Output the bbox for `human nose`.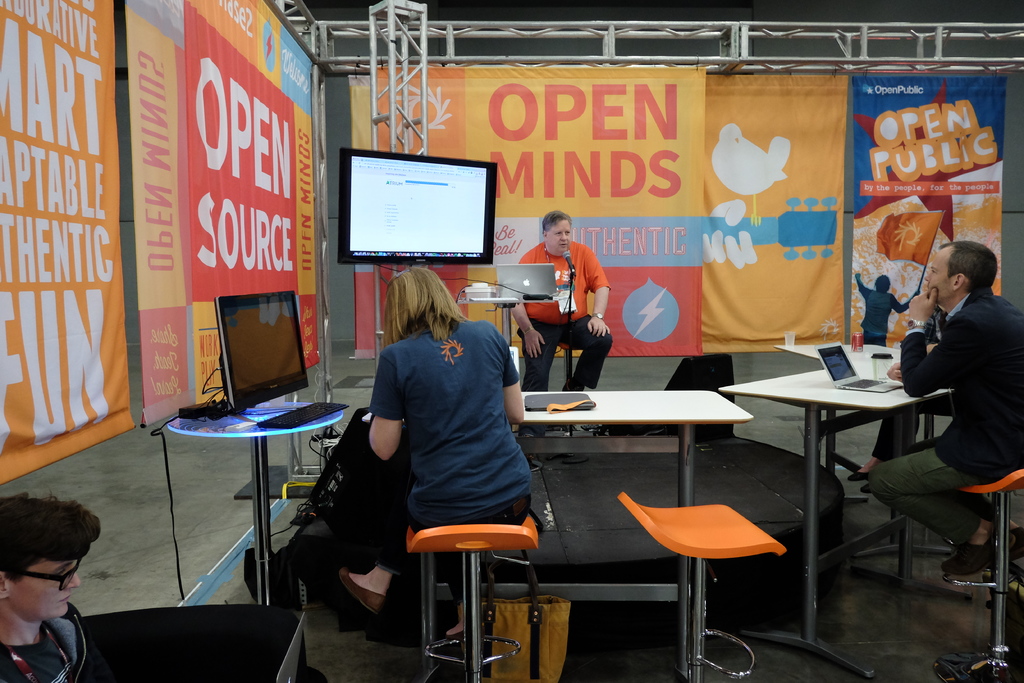
bbox(68, 575, 79, 589).
